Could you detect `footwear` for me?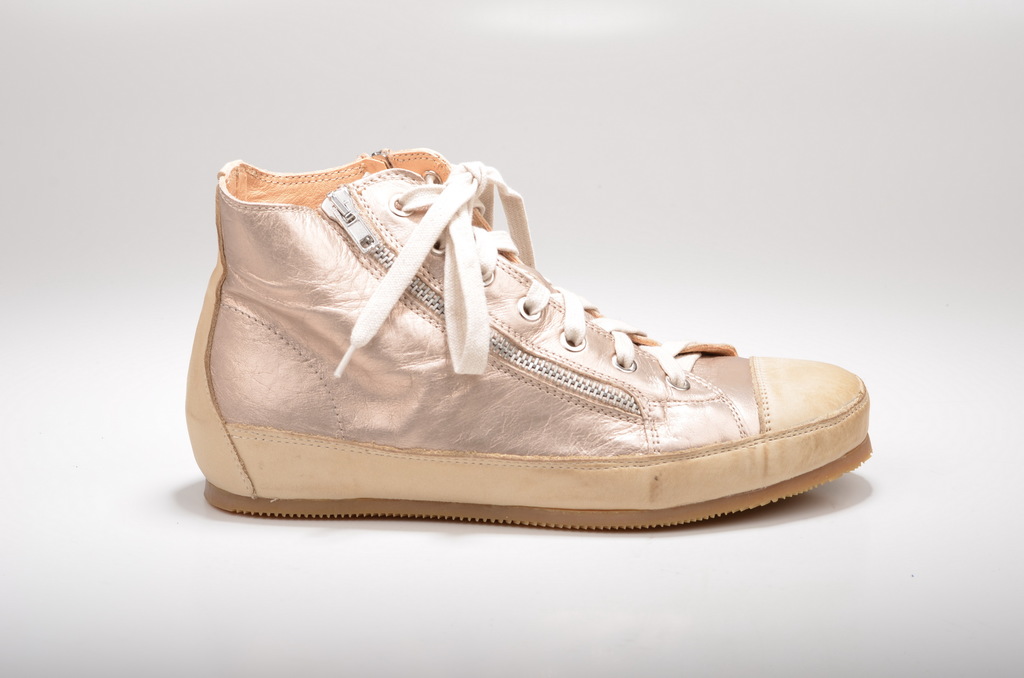
Detection result: rect(170, 143, 897, 538).
